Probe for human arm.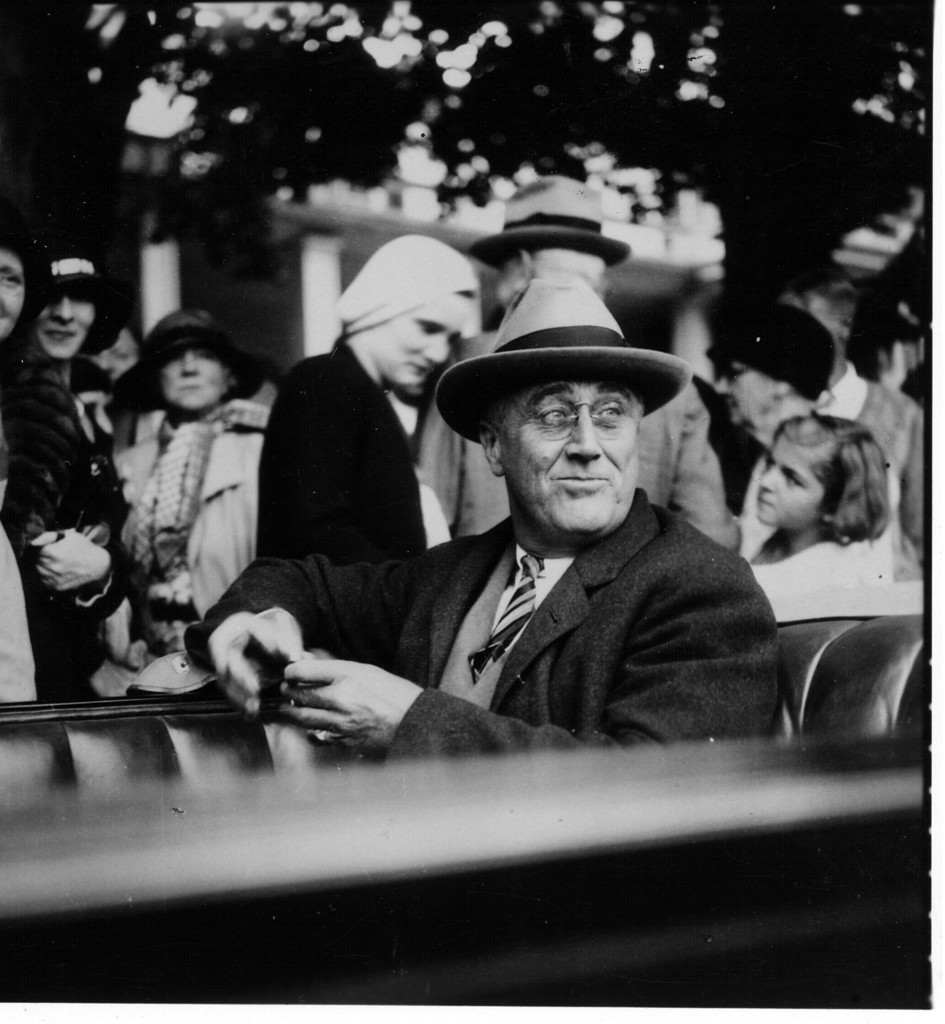
Probe result: crop(414, 354, 465, 531).
